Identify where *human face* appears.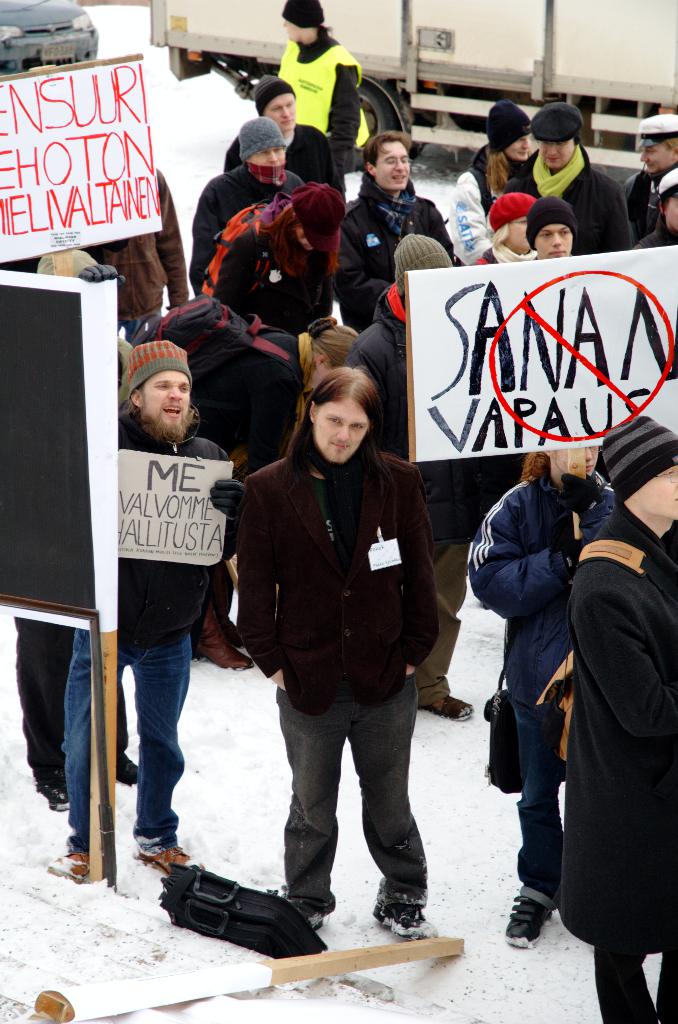
Appears at [left=375, top=141, right=414, bottom=188].
